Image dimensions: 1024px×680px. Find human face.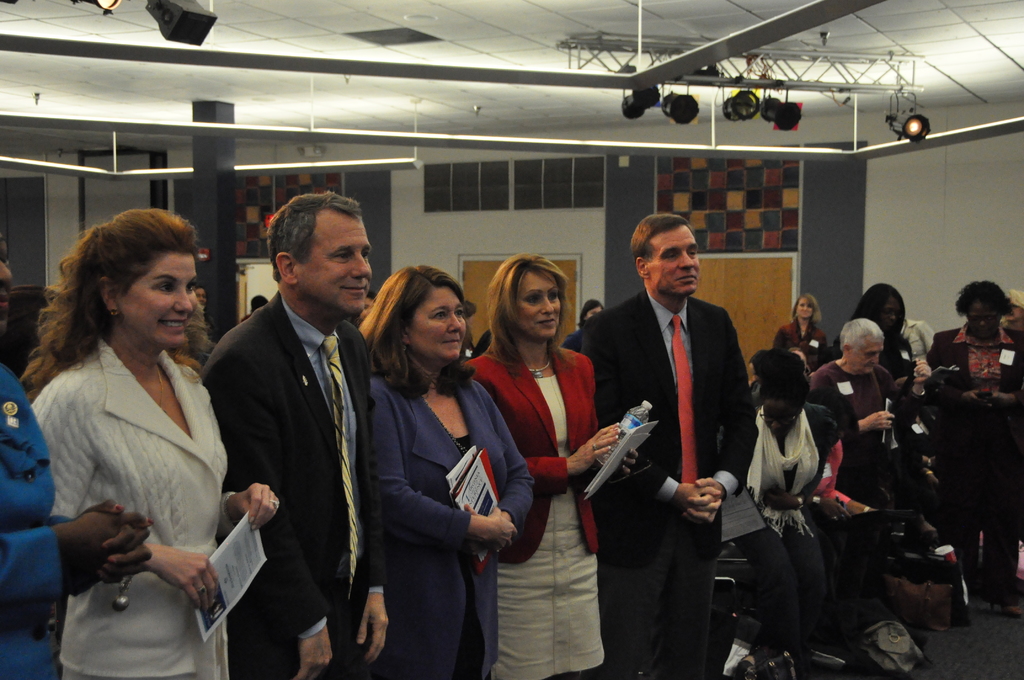
x1=796 y1=298 x2=812 y2=315.
